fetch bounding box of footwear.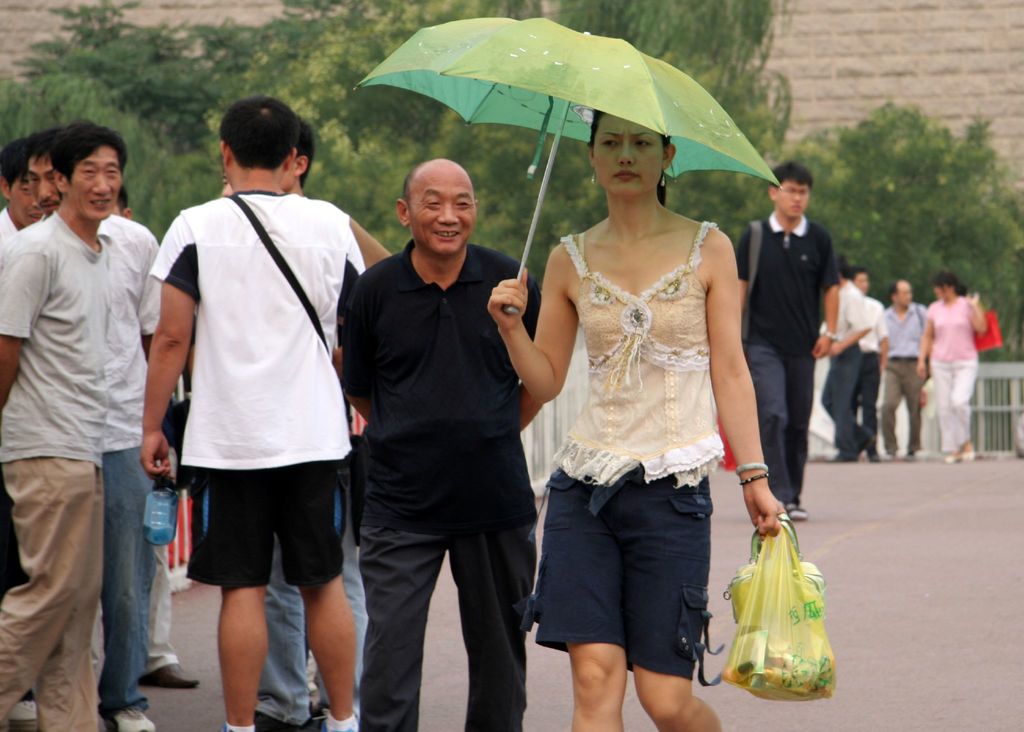
Bbox: select_region(6, 698, 35, 728).
